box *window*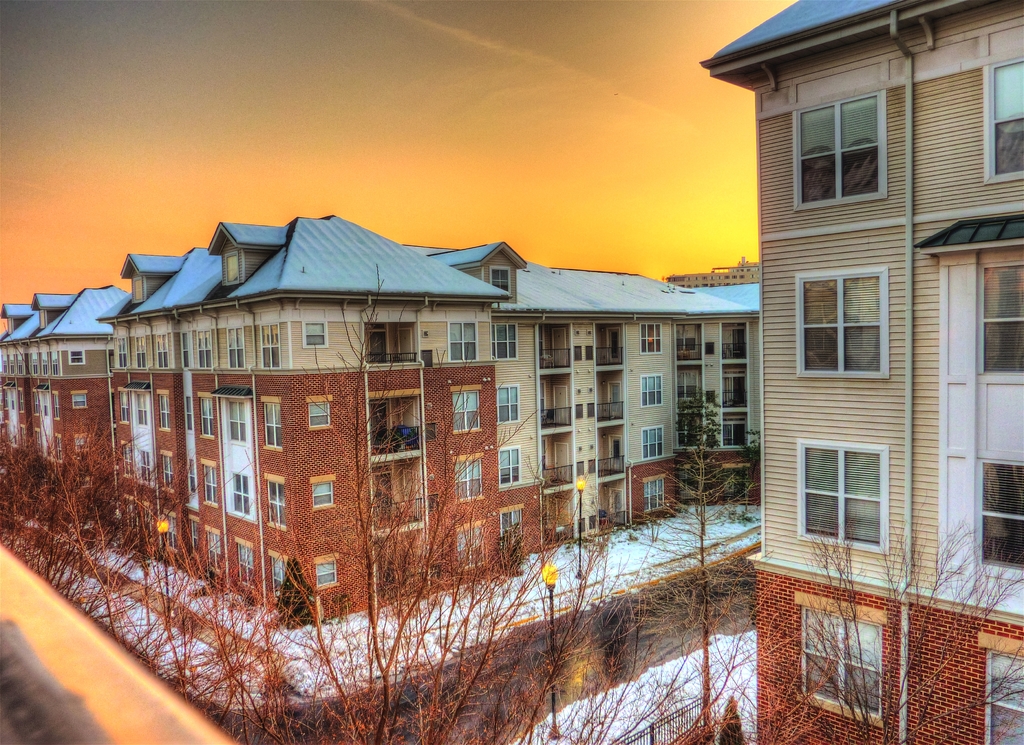
box=[984, 653, 1023, 743]
